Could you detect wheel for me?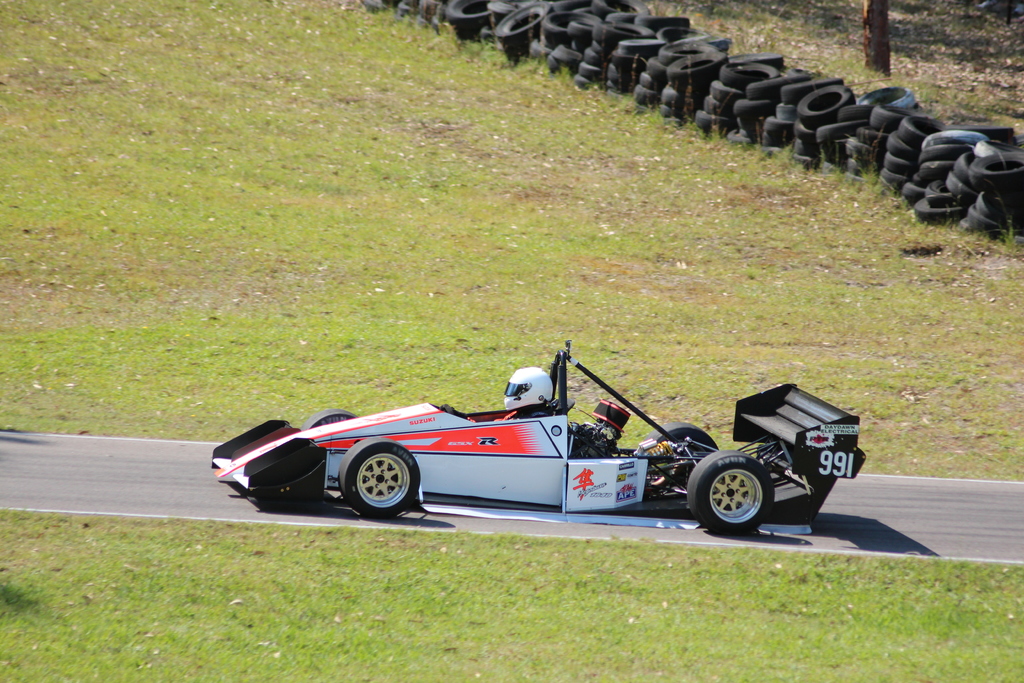
Detection result: [x1=884, y1=136, x2=916, y2=165].
